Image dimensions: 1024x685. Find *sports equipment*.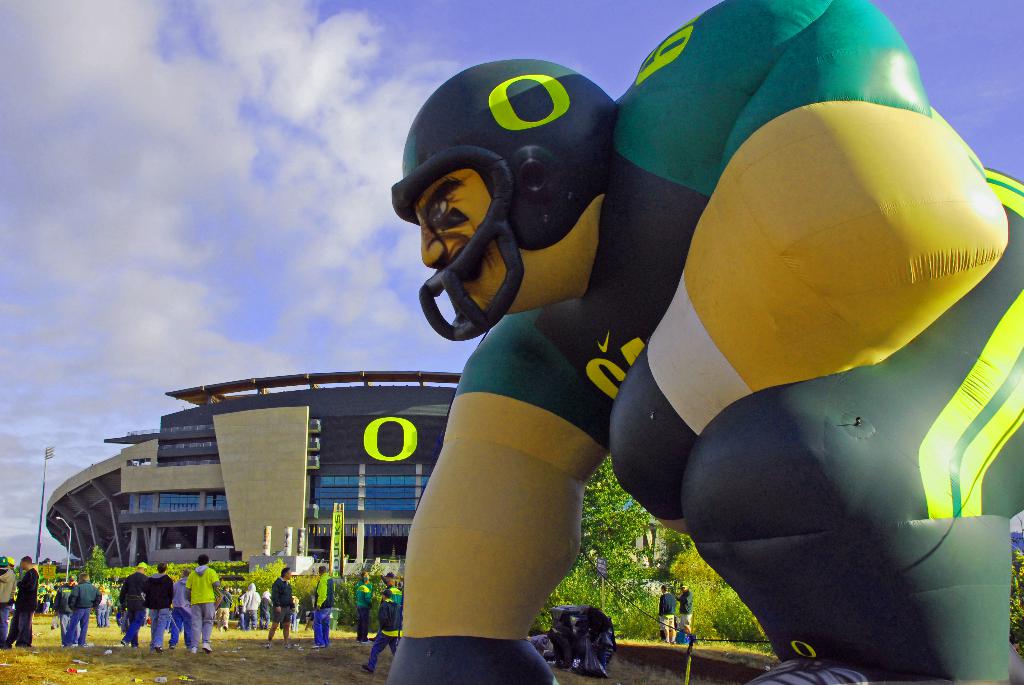
locate(390, 56, 617, 341).
